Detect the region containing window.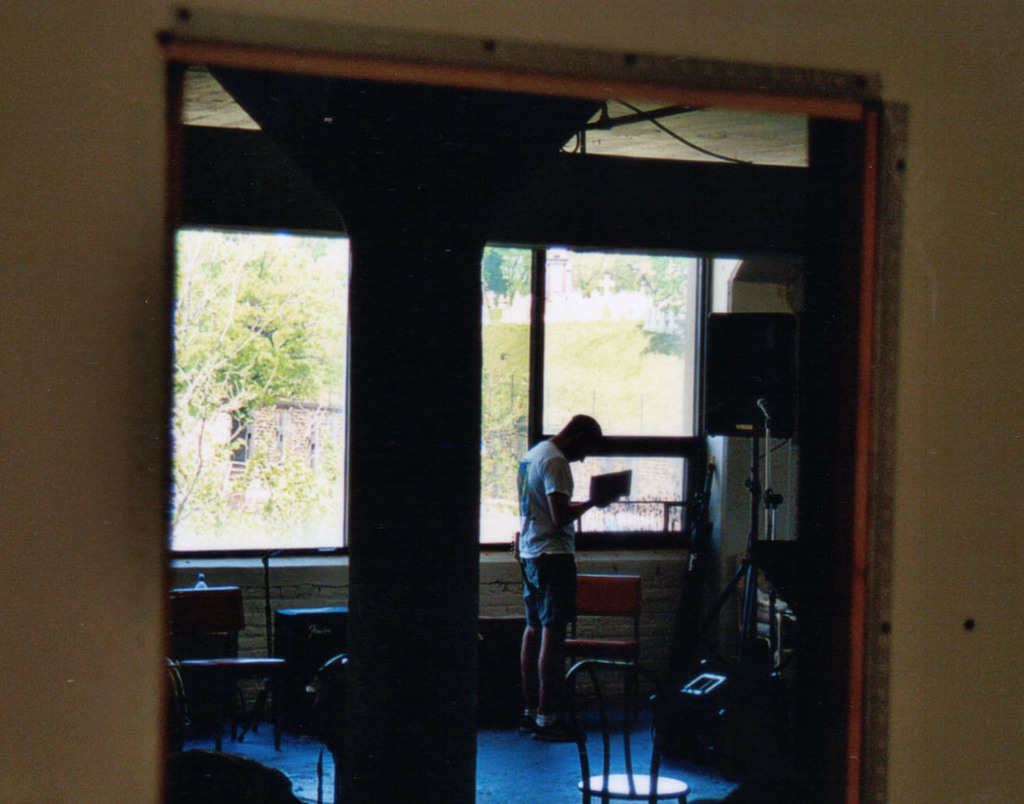
[x1=477, y1=243, x2=739, y2=549].
